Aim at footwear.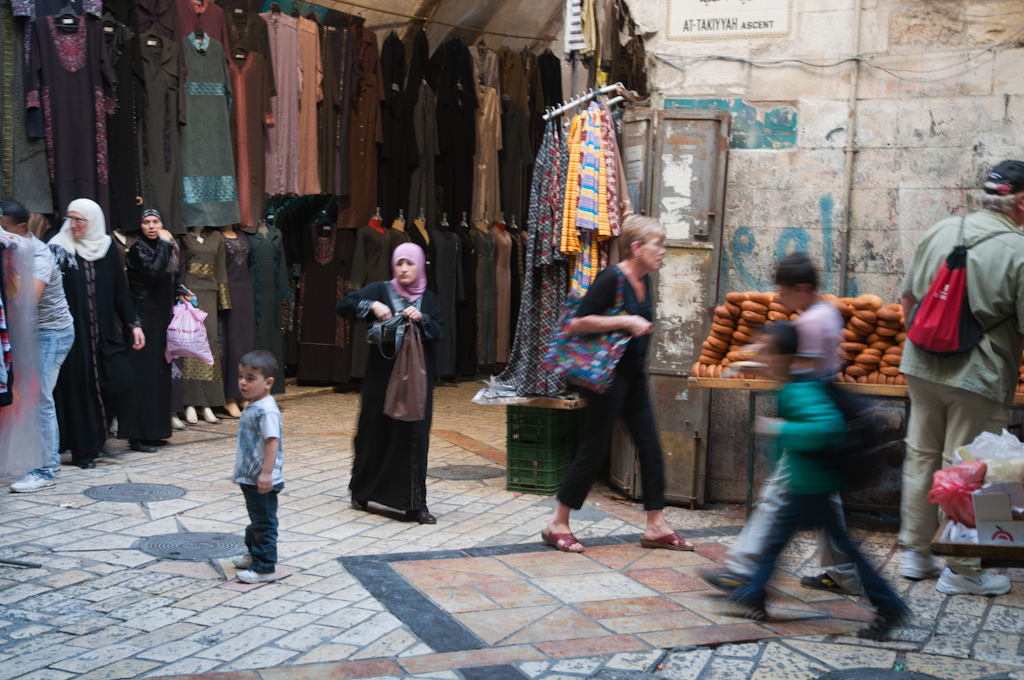
Aimed at box(2, 470, 51, 489).
